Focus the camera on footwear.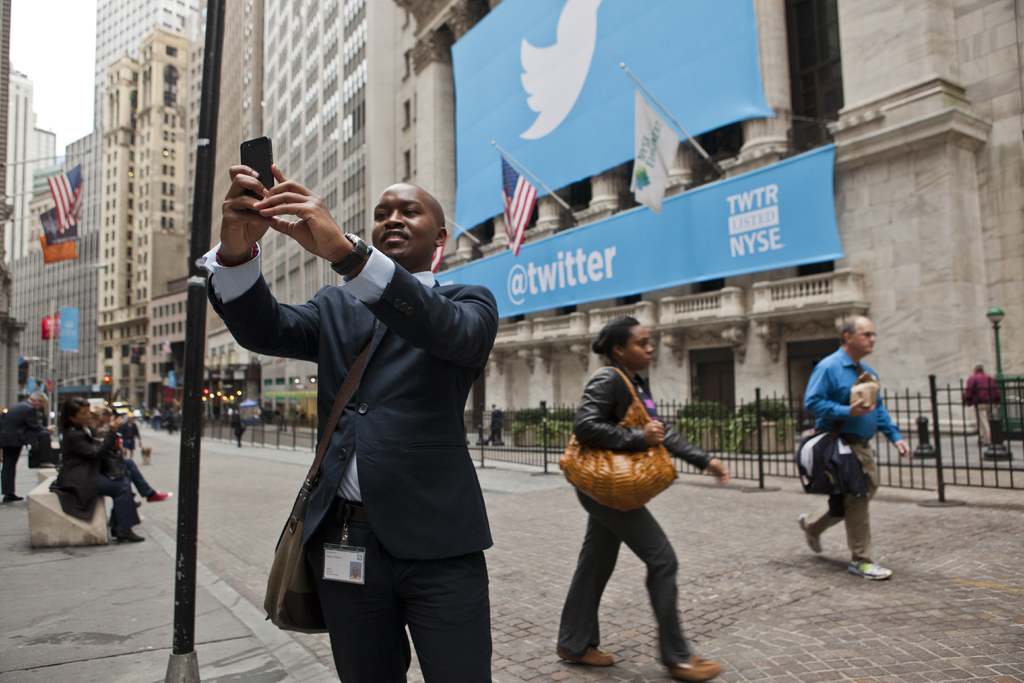
Focus region: BBox(794, 514, 824, 555).
